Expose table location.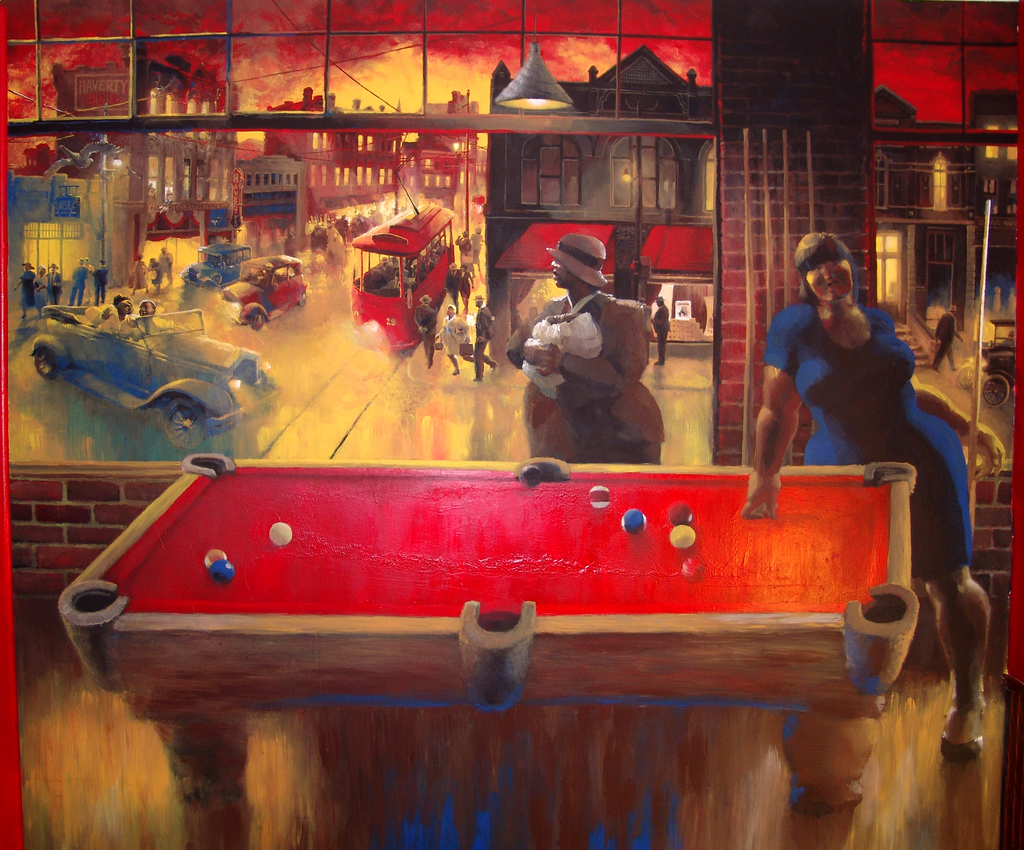
Exposed at x1=61, y1=450, x2=995, y2=817.
